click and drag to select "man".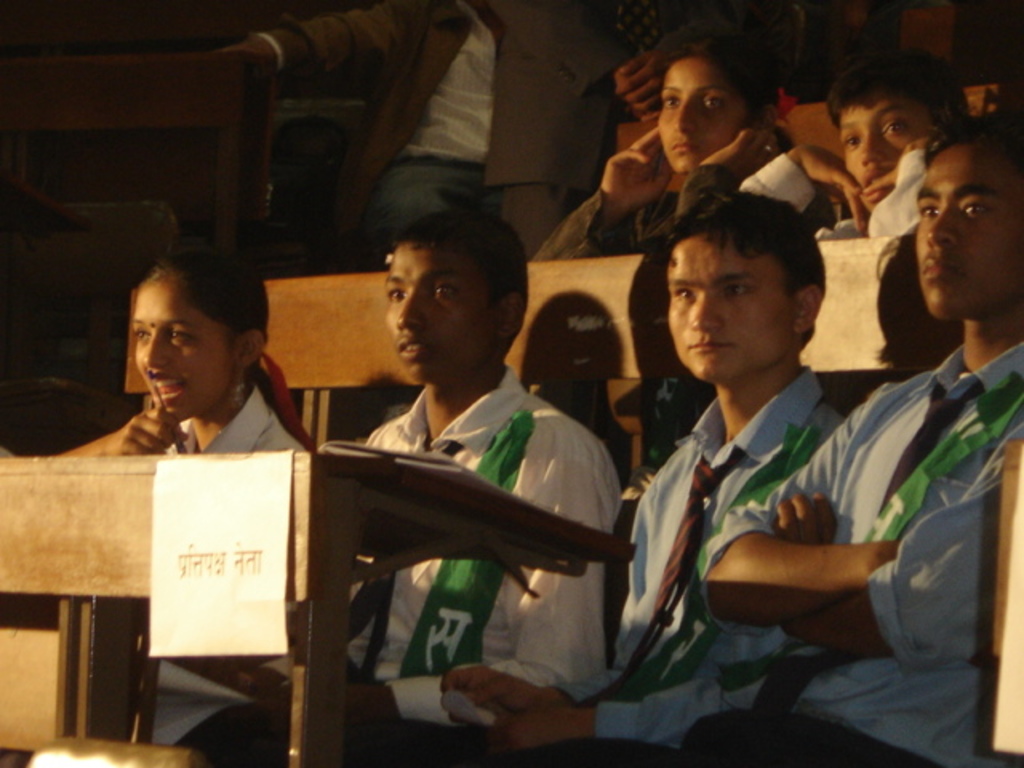
Selection: (155, 210, 616, 736).
